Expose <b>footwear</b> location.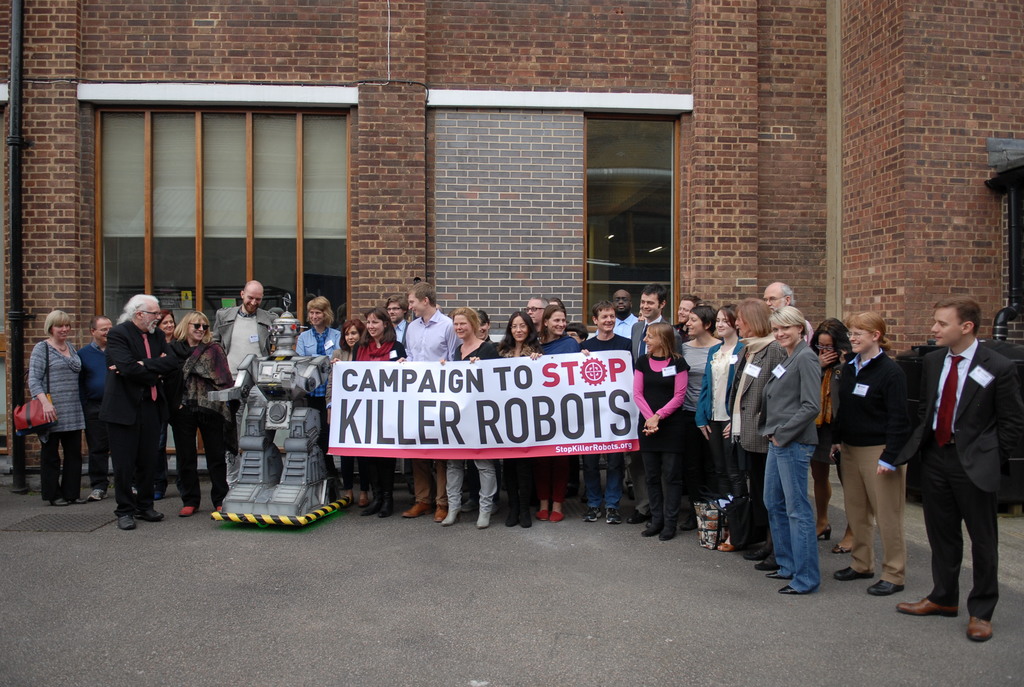
Exposed at [378,490,396,515].
